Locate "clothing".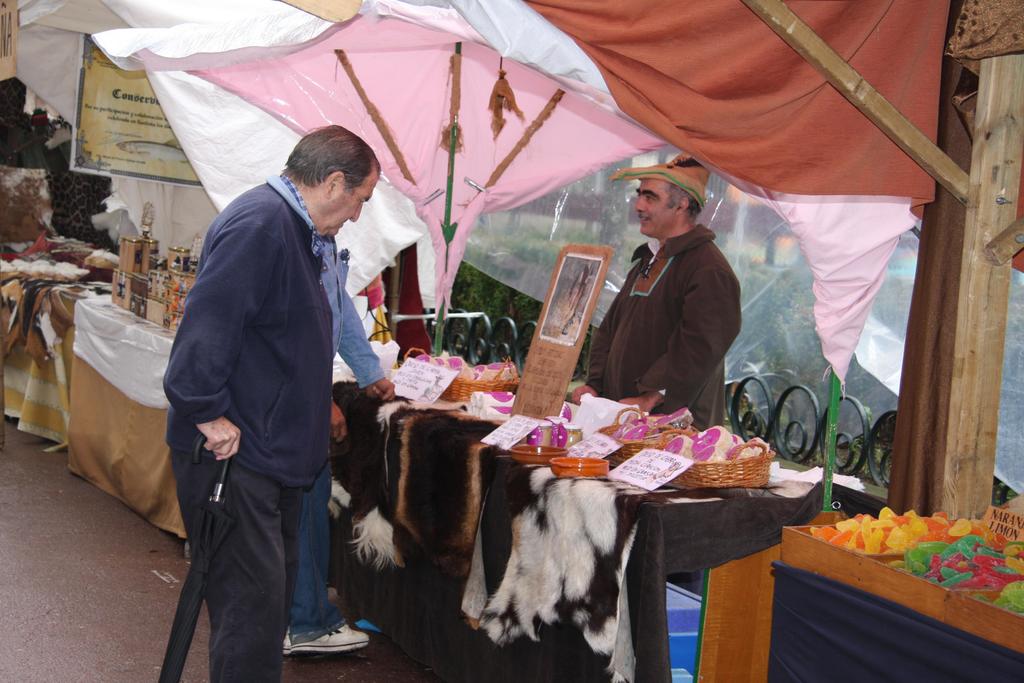
Bounding box: x1=162, y1=175, x2=336, y2=682.
